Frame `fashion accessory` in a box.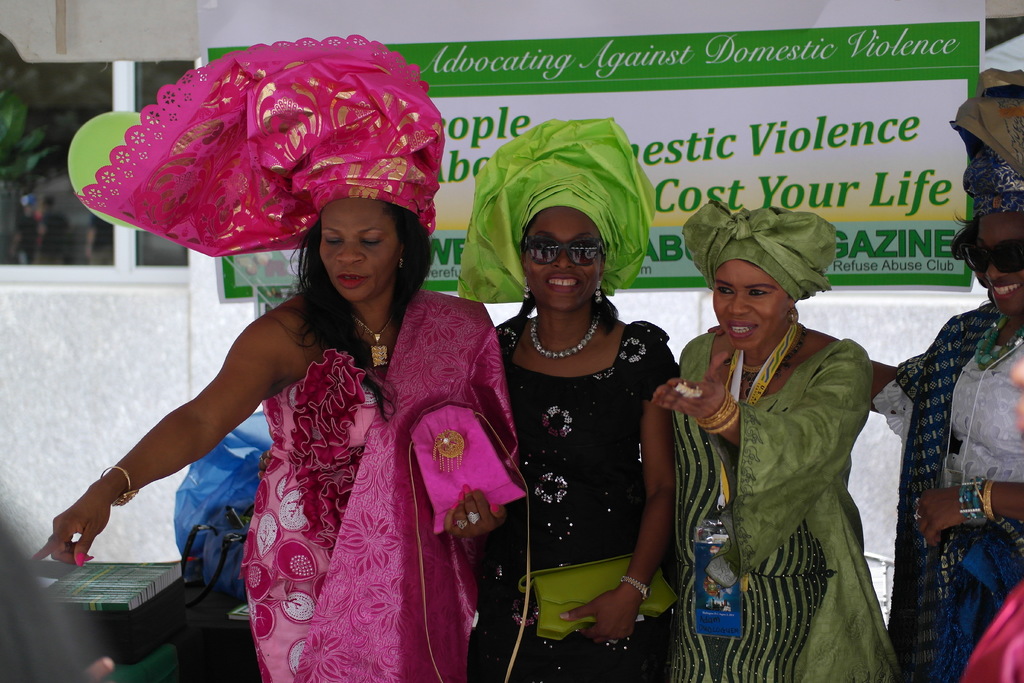
Rect(99, 465, 138, 507).
